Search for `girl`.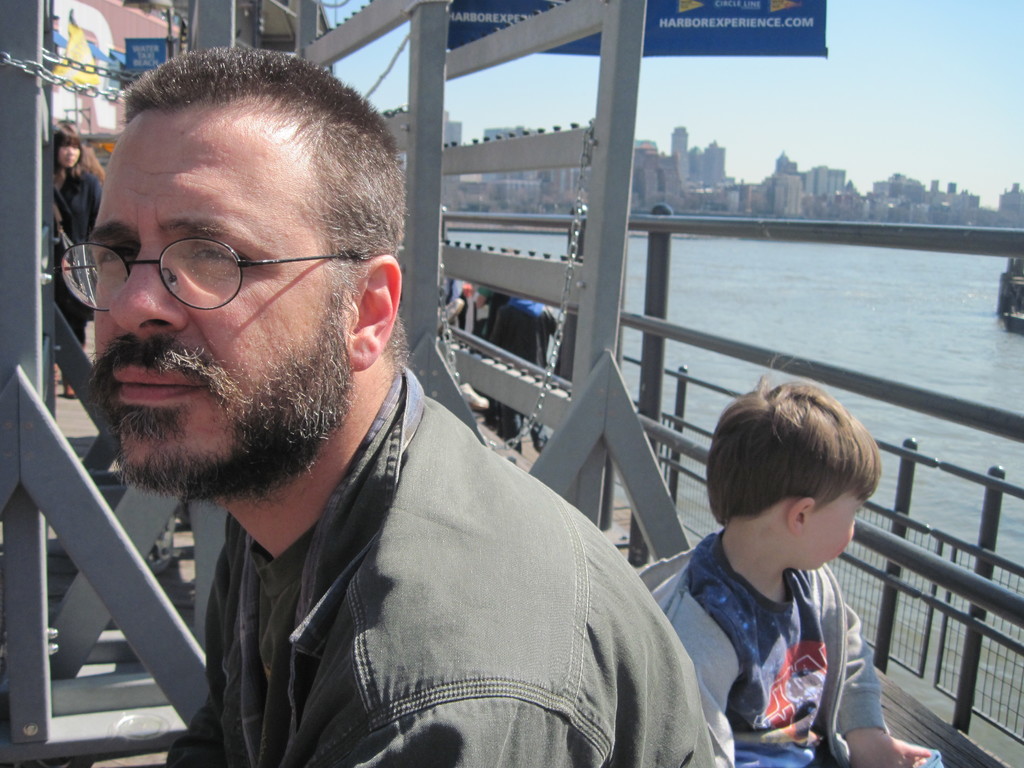
Found at 55, 124, 104, 397.
